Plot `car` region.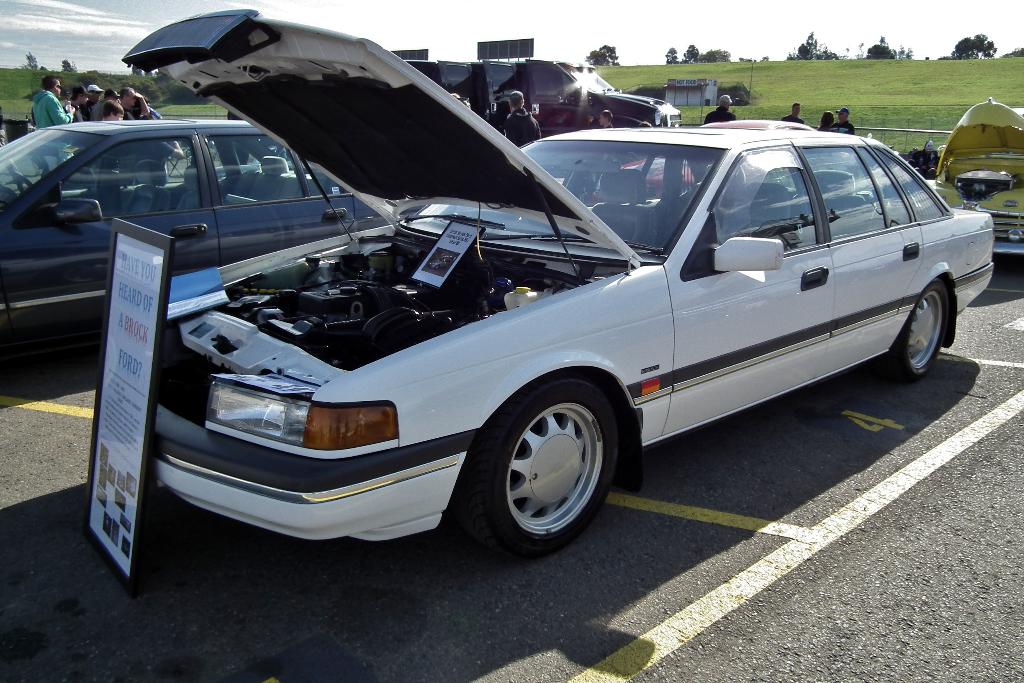
Plotted at (916,90,1023,265).
